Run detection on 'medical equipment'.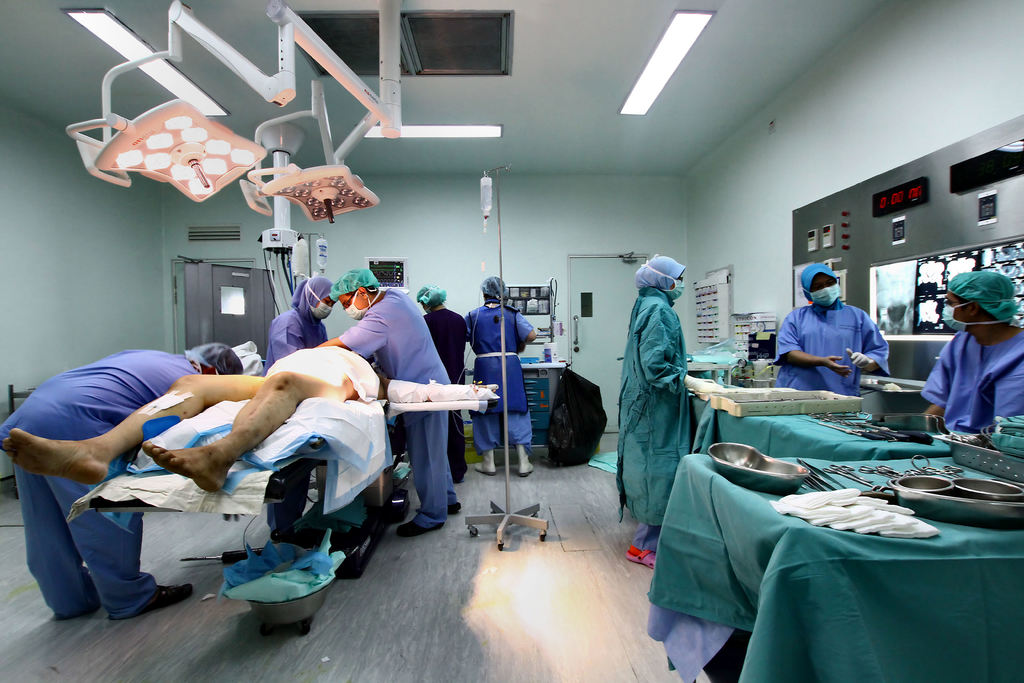
Result: left=261, top=119, right=330, bottom=319.
